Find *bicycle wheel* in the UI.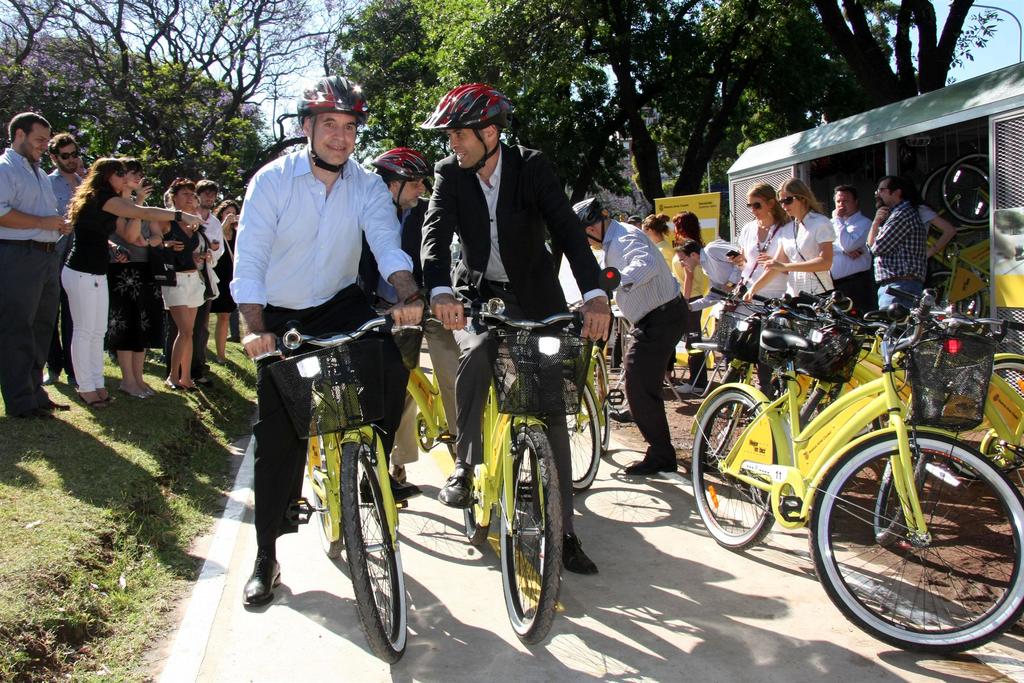
UI element at (left=703, top=363, right=747, bottom=470).
